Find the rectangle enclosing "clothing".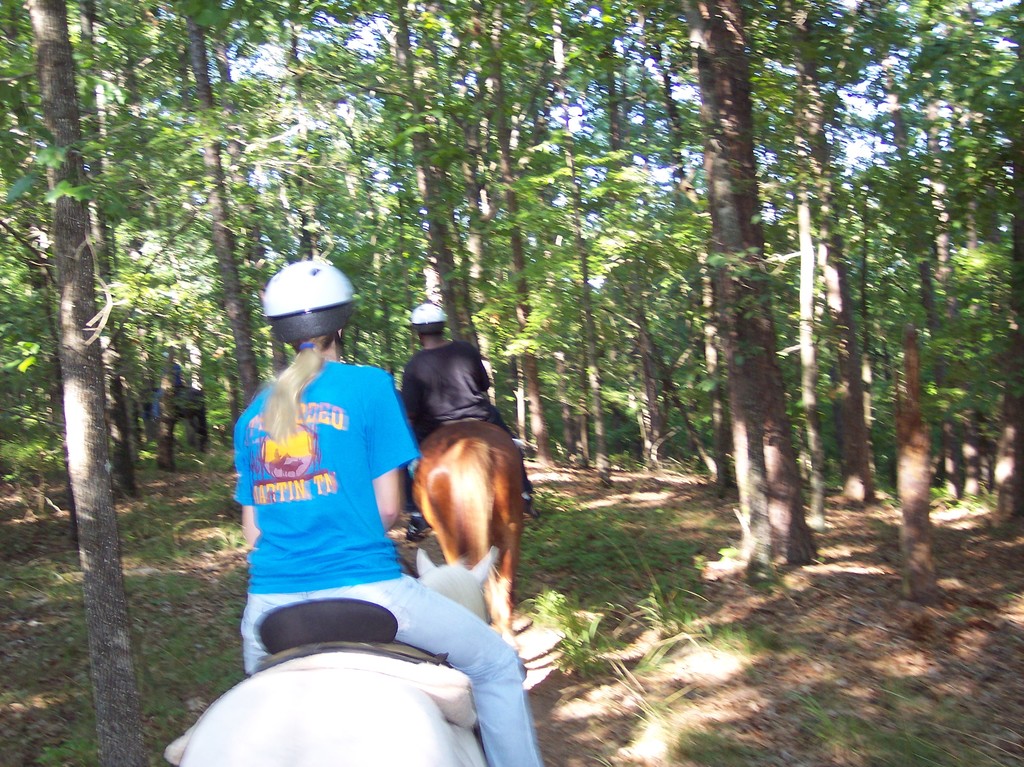
detection(405, 335, 532, 494).
